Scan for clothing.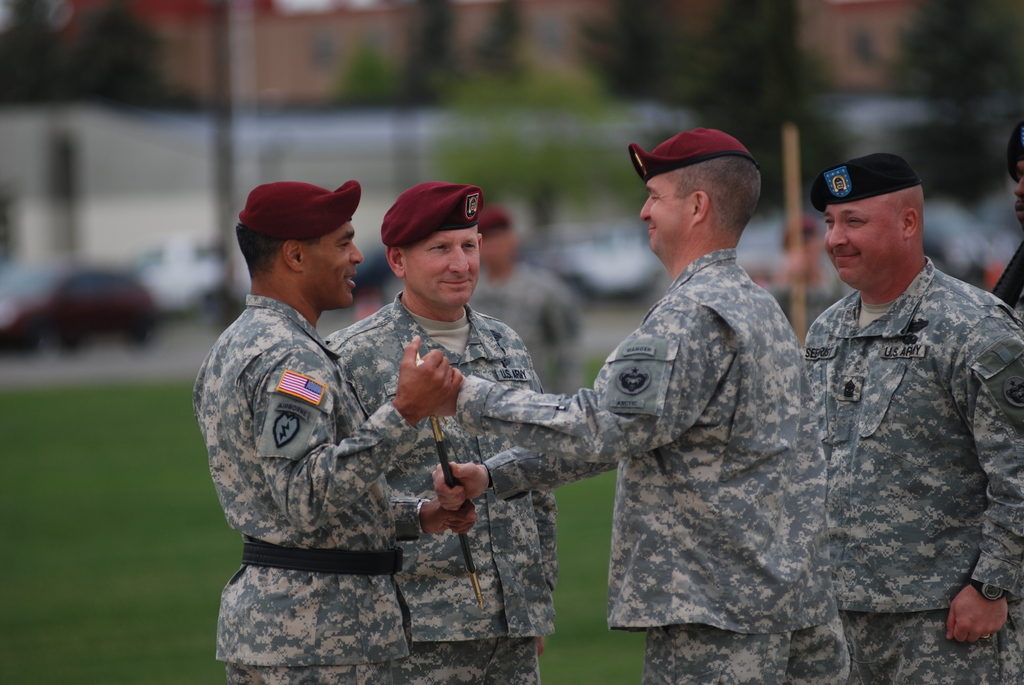
Scan result: (455, 251, 846, 684).
